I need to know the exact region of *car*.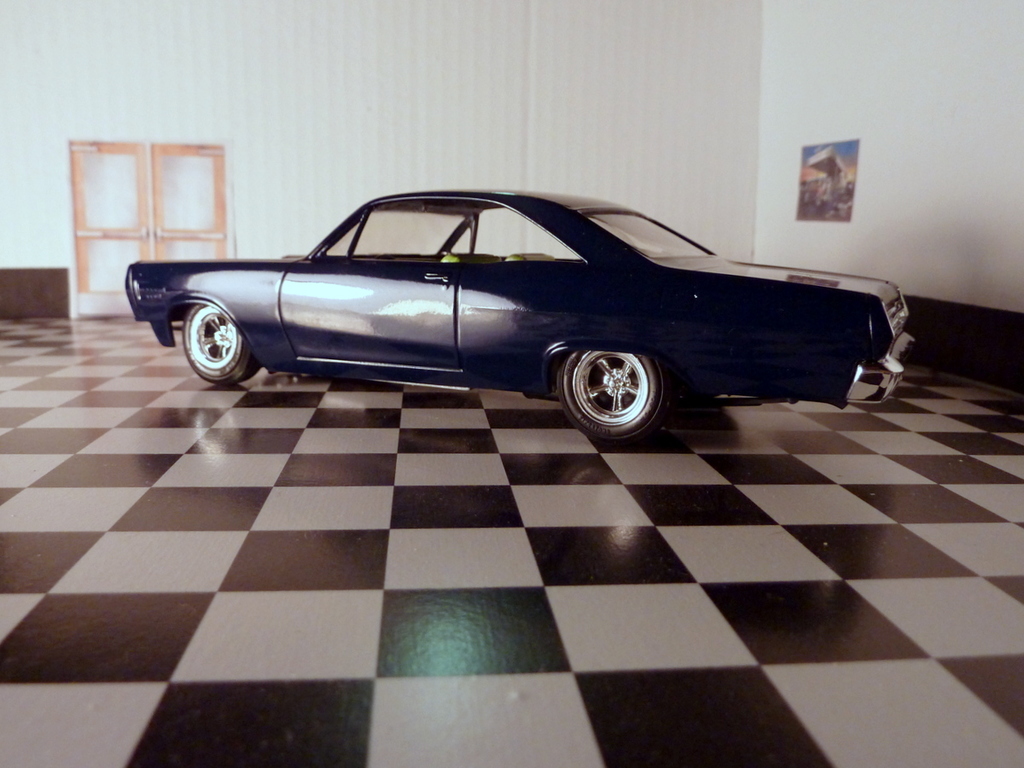
Region: crop(804, 145, 854, 217).
